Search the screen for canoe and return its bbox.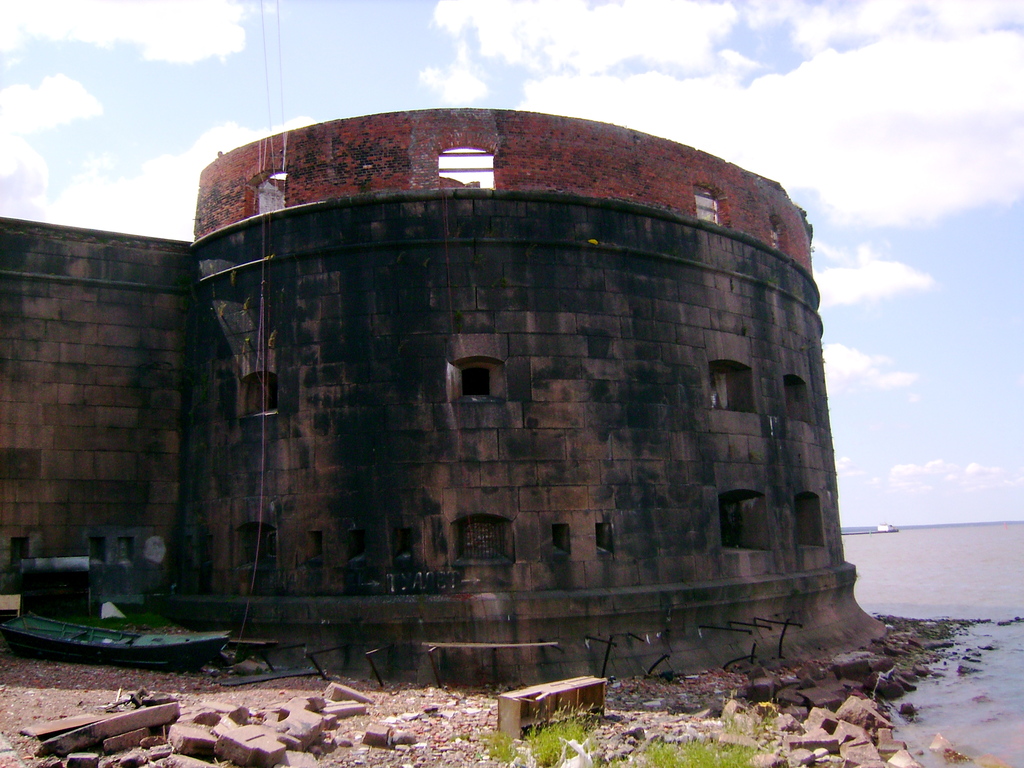
Found: rect(1, 605, 232, 671).
